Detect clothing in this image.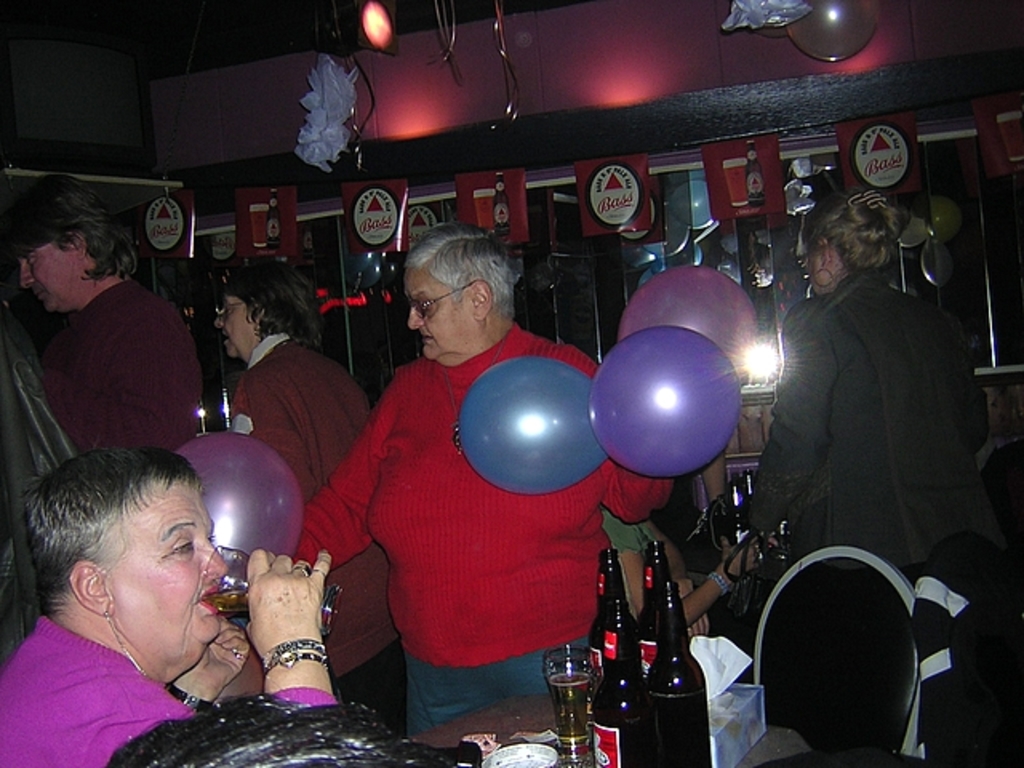
Detection: <bbox>602, 504, 662, 560</bbox>.
